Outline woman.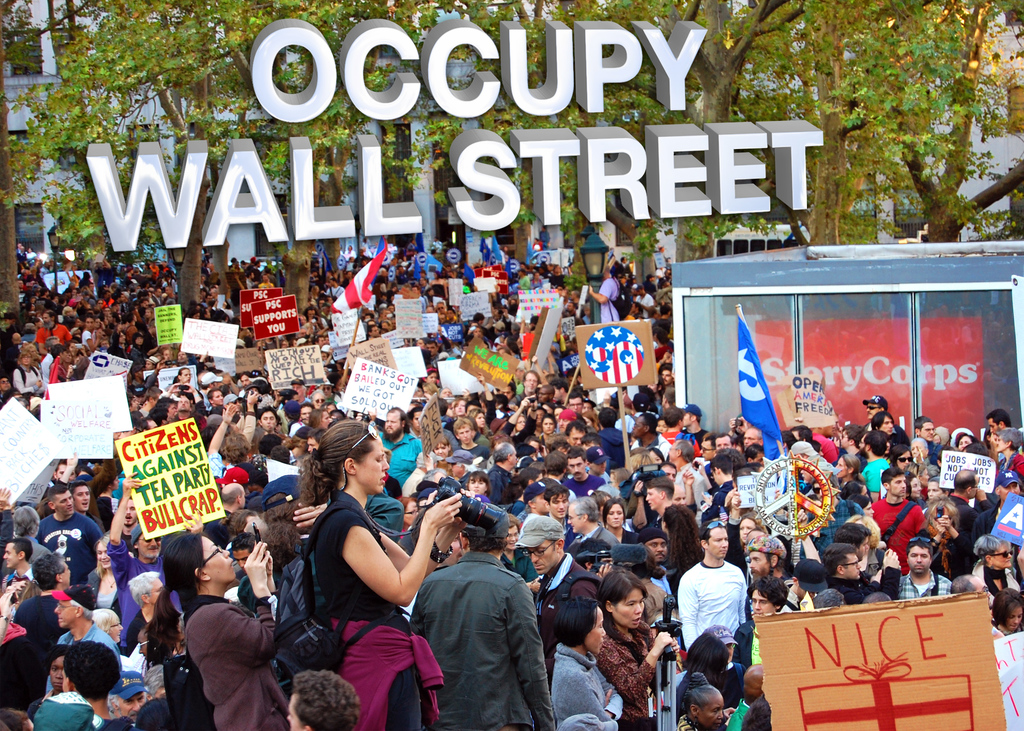
Outline: (left=285, top=420, right=436, bottom=730).
